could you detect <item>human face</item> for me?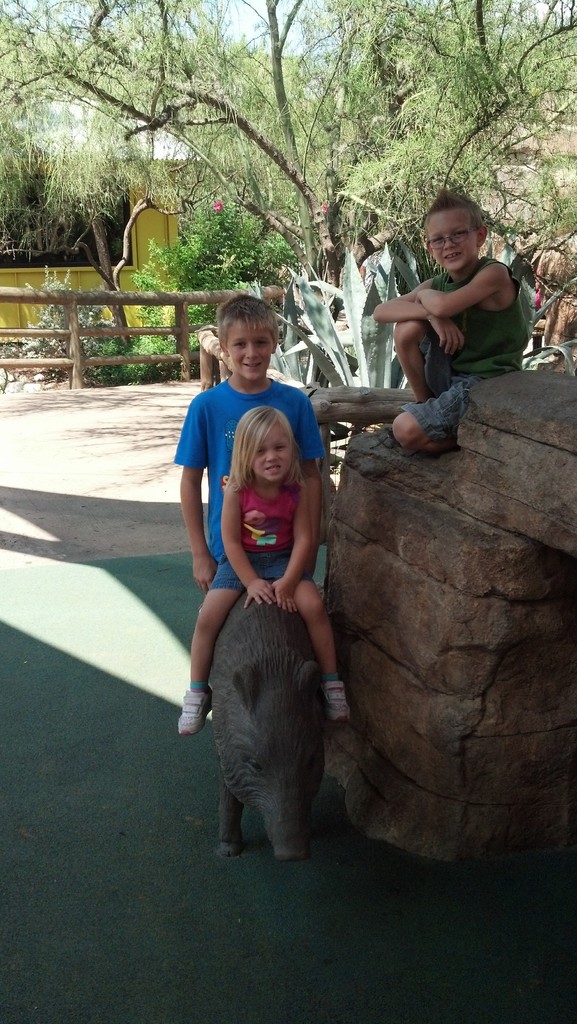
Detection result: x1=425 y1=204 x2=481 y2=273.
